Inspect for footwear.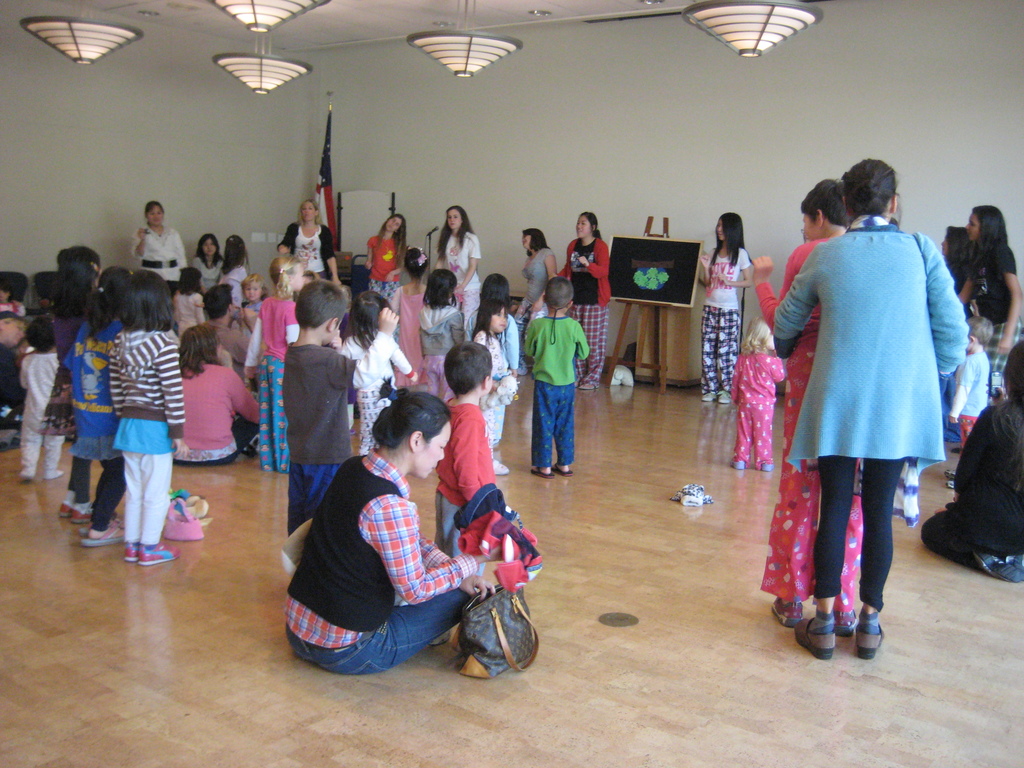
Inspection: [left=531, top=466, right=553, bottom=479].
